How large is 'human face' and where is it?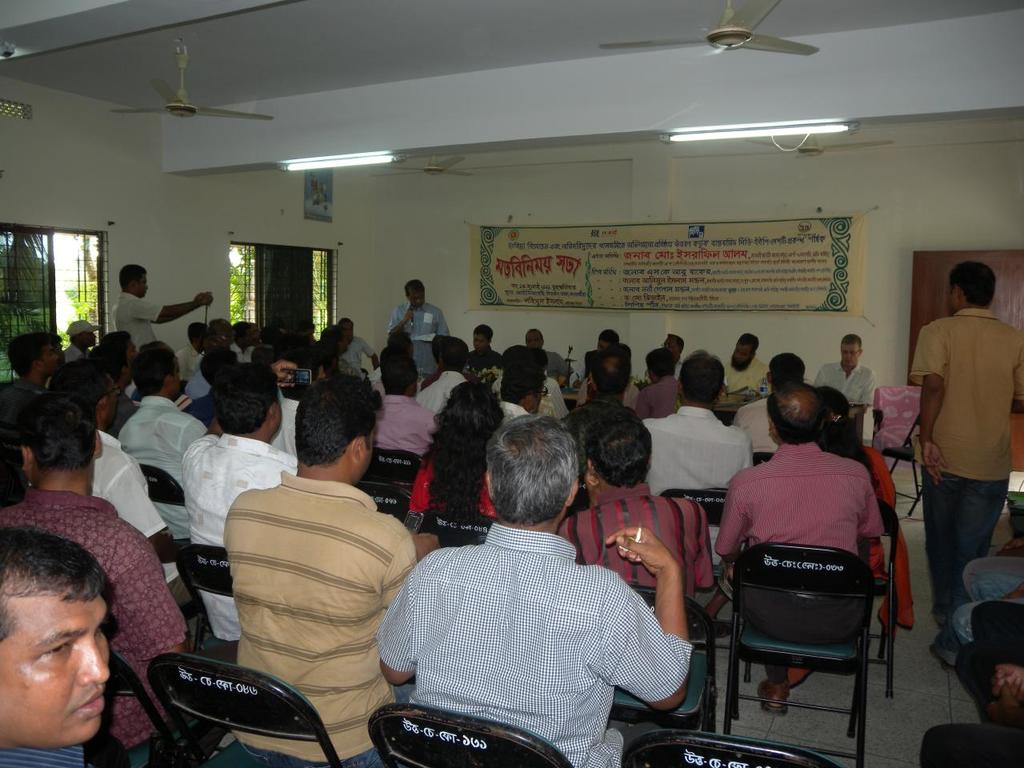
Bounding box: bbox(138, 276, 148, 296).
